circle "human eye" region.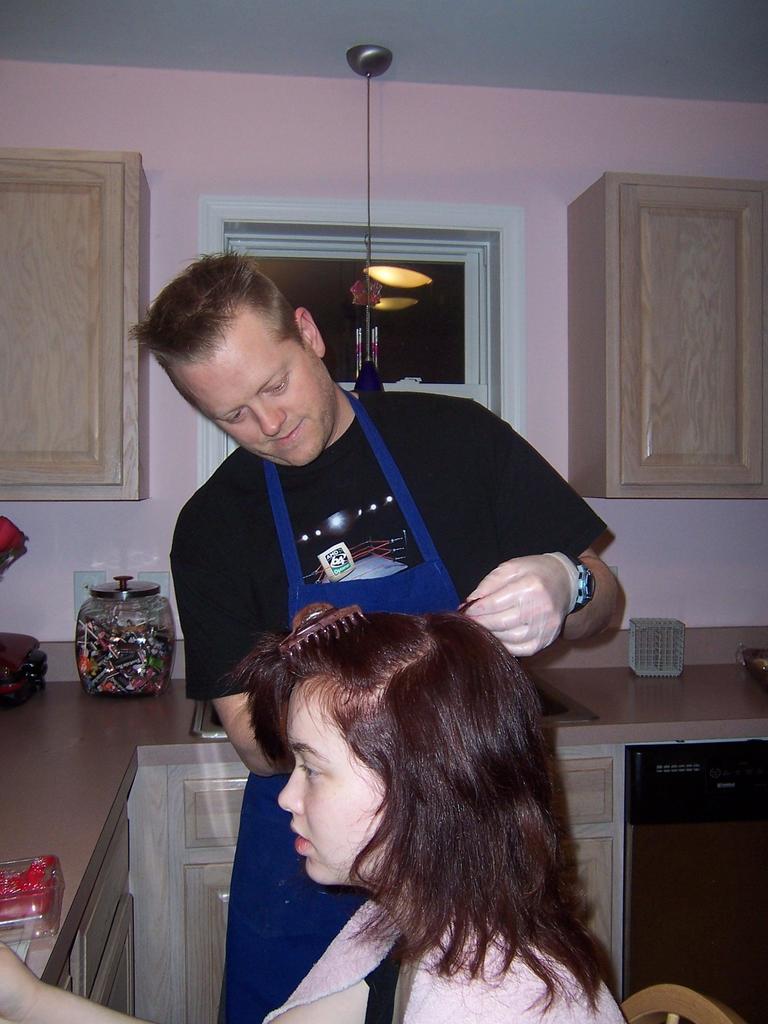
Region: (left=221, top=406, right=240, bottom=428).
